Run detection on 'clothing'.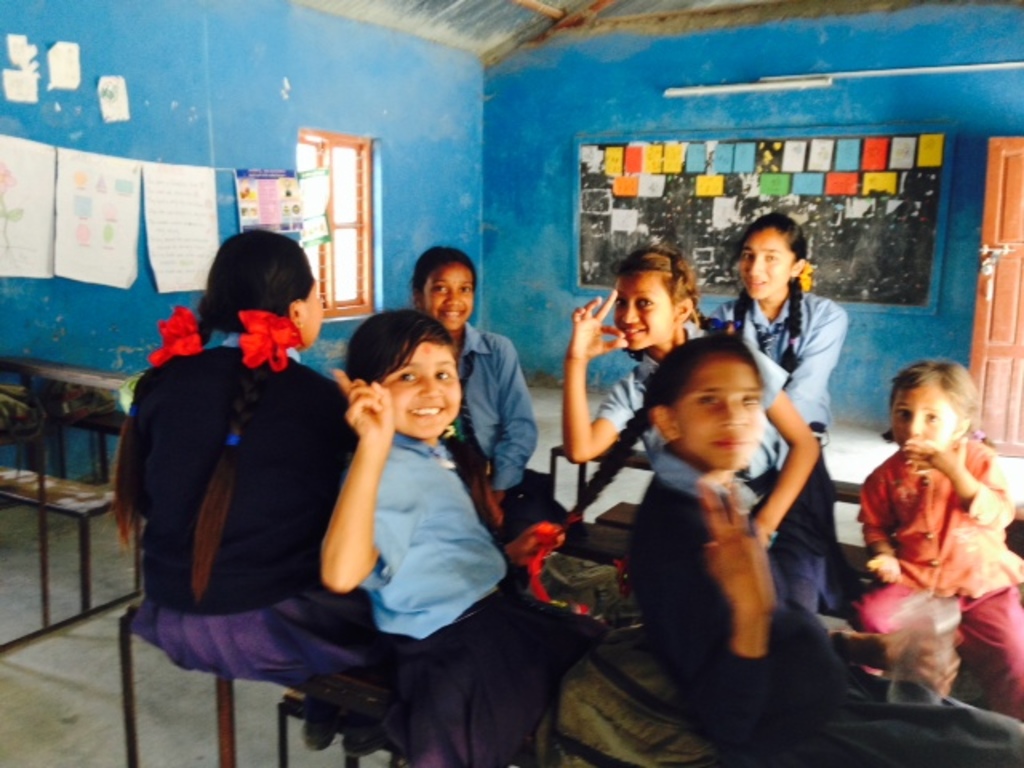
Result: <bbox>125, 254, 374, 710</bbox>.
